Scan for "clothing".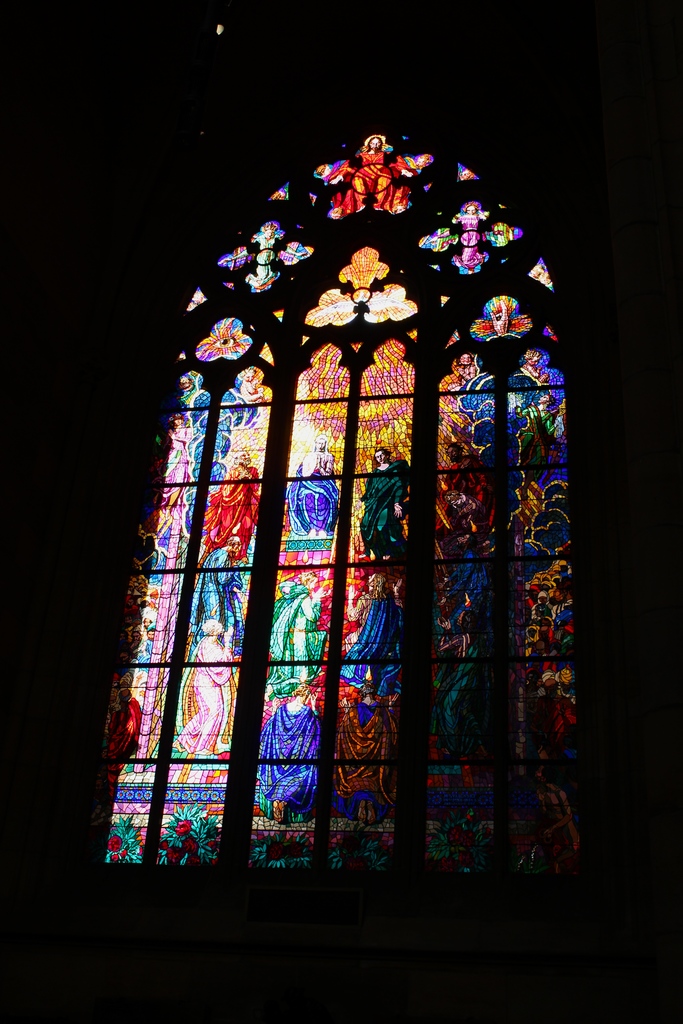
Scan result: (514, 404, 560, 476).
